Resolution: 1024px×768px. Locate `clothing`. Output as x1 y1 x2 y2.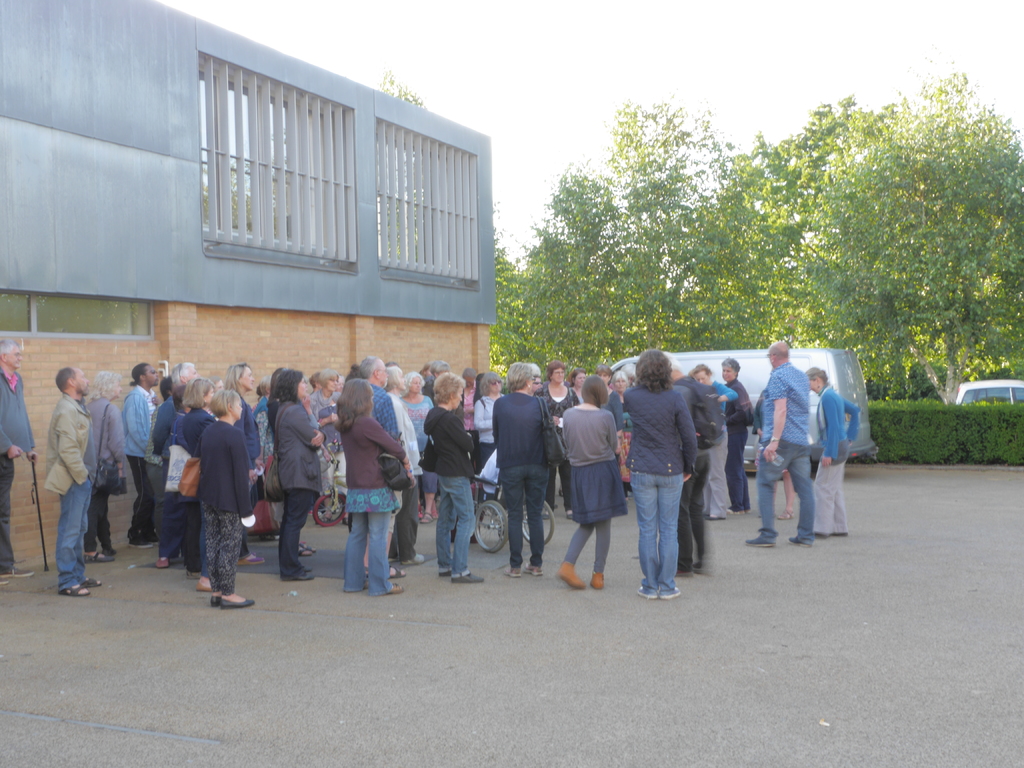
390 391 426 552.
